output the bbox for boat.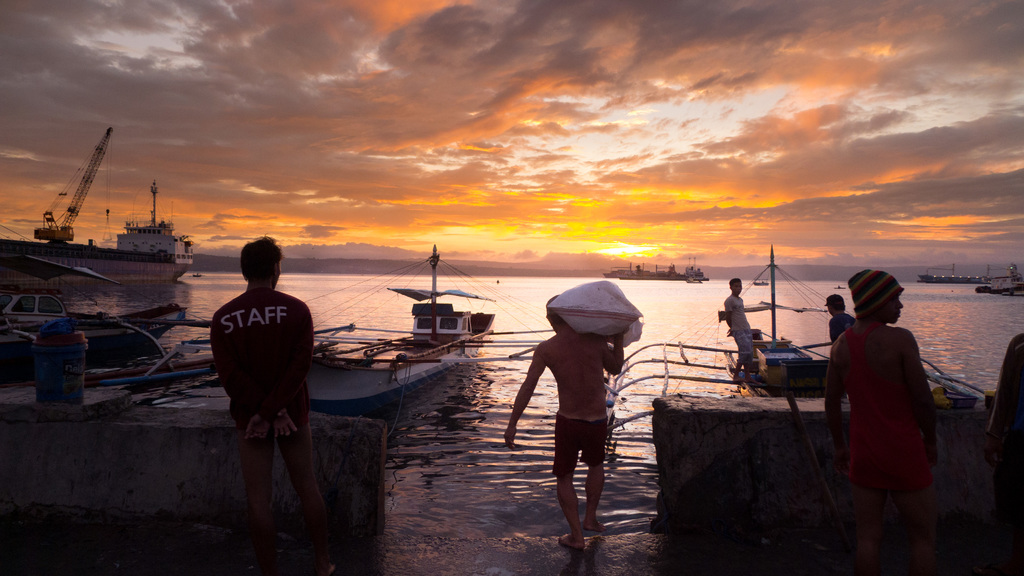
pyautogui.locateOnScreen(690, 281, 696, 282).
